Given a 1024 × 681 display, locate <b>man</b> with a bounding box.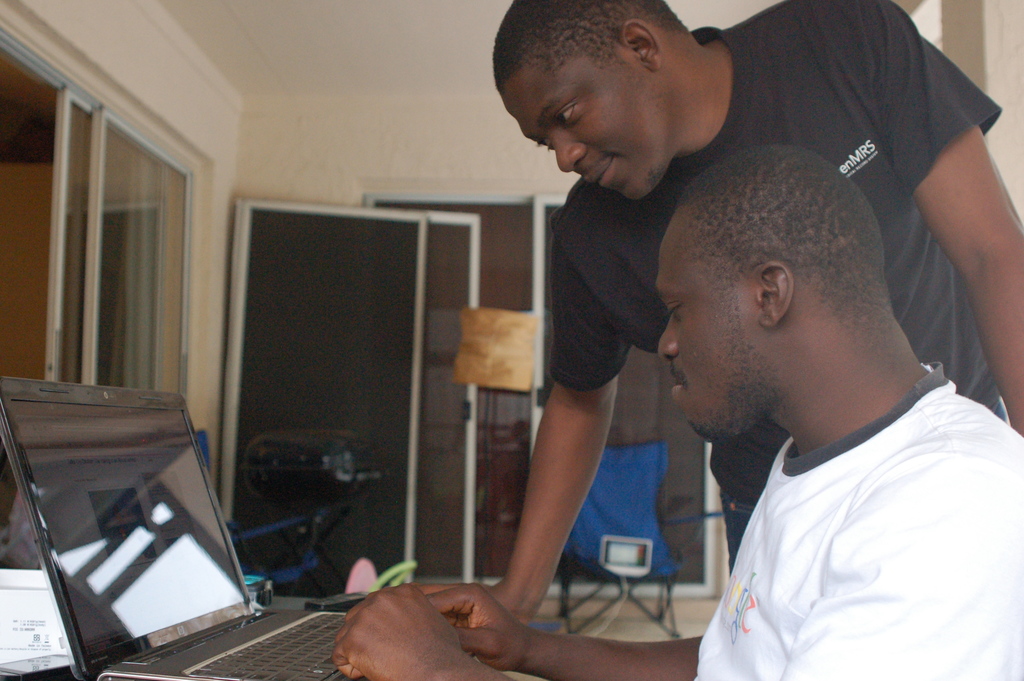
Located: <region>412, 0, 1023, 625</region>.
